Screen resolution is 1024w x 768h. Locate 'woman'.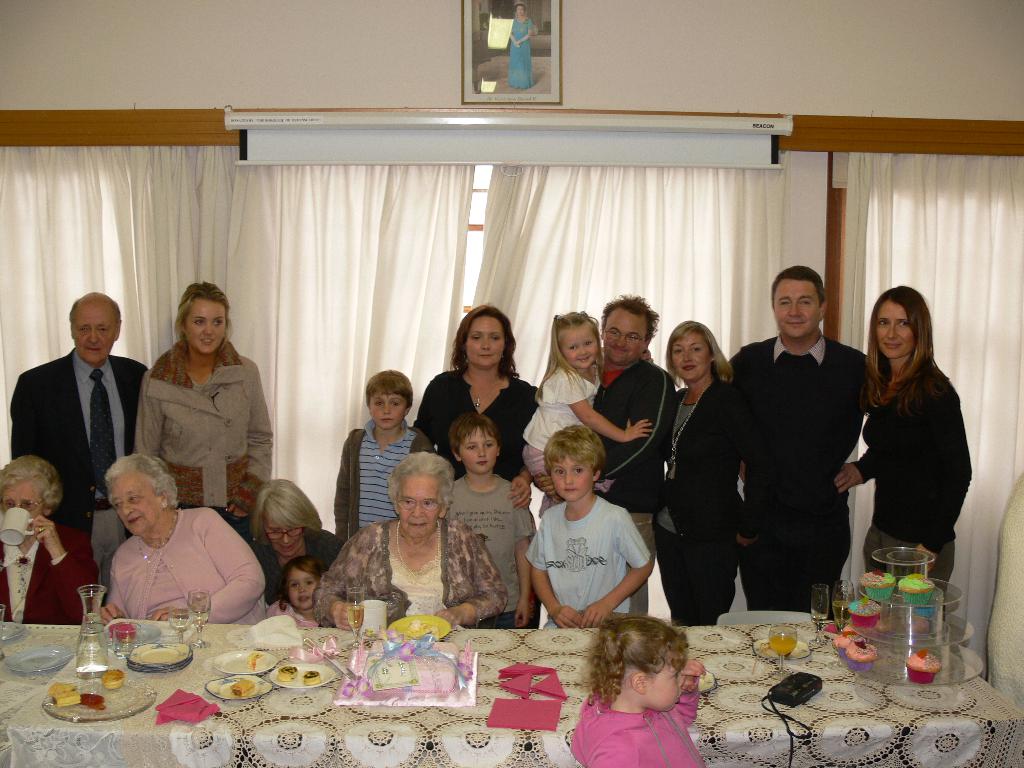
0 454 100 625.
